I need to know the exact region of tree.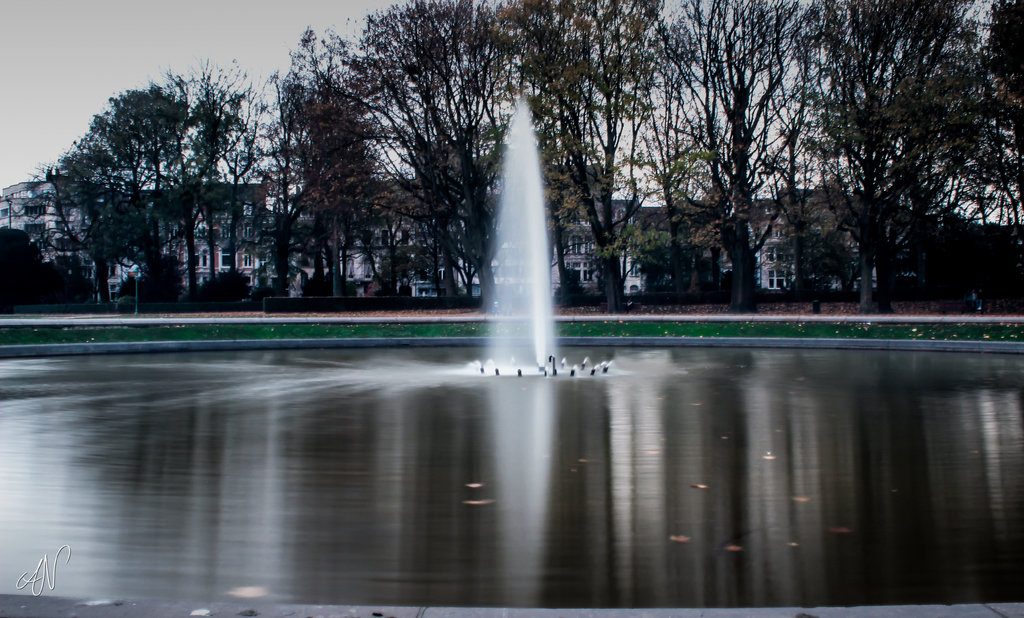
Region: 0:227:94:315.
